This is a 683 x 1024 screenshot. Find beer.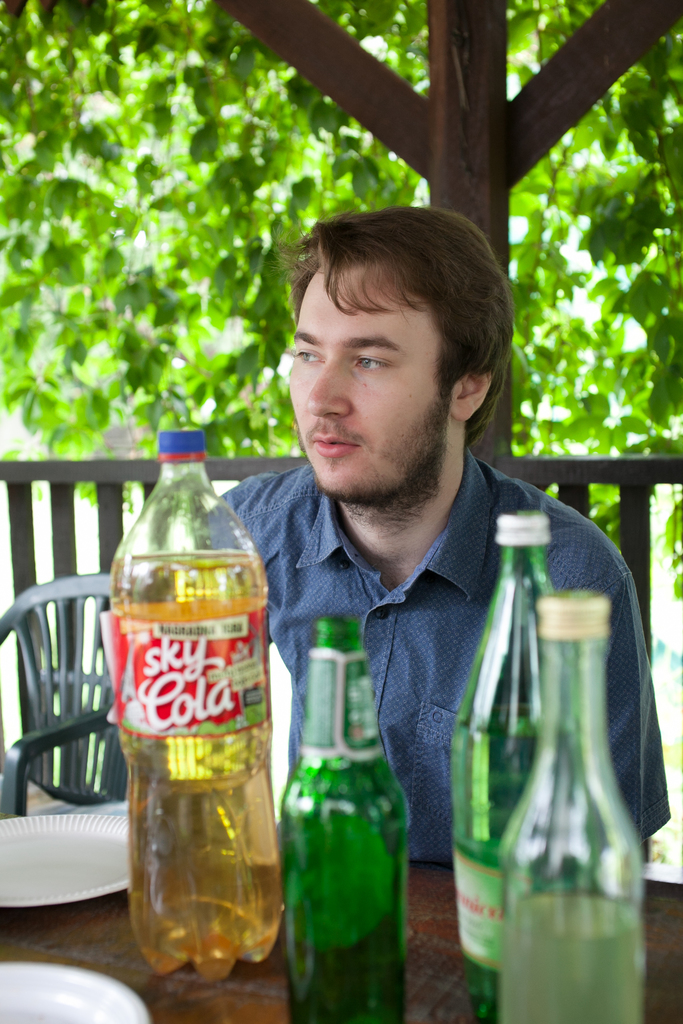
Bounding box: select_region(461, 507, 573, 1016).
